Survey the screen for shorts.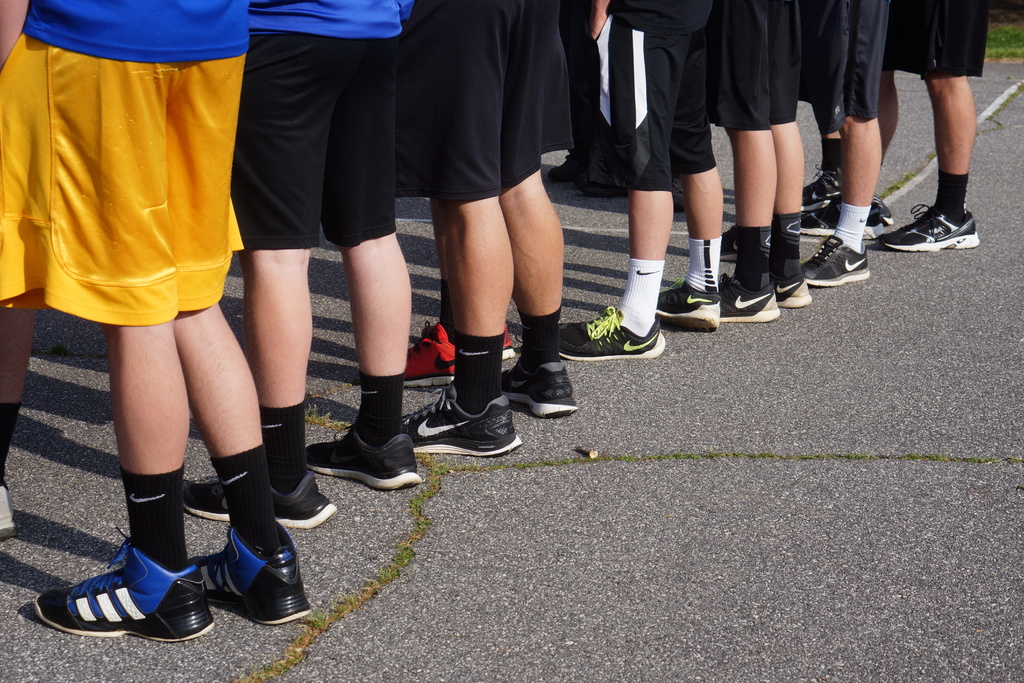
Survey found: x1=794, y1=0, x2=892, y2=131.
